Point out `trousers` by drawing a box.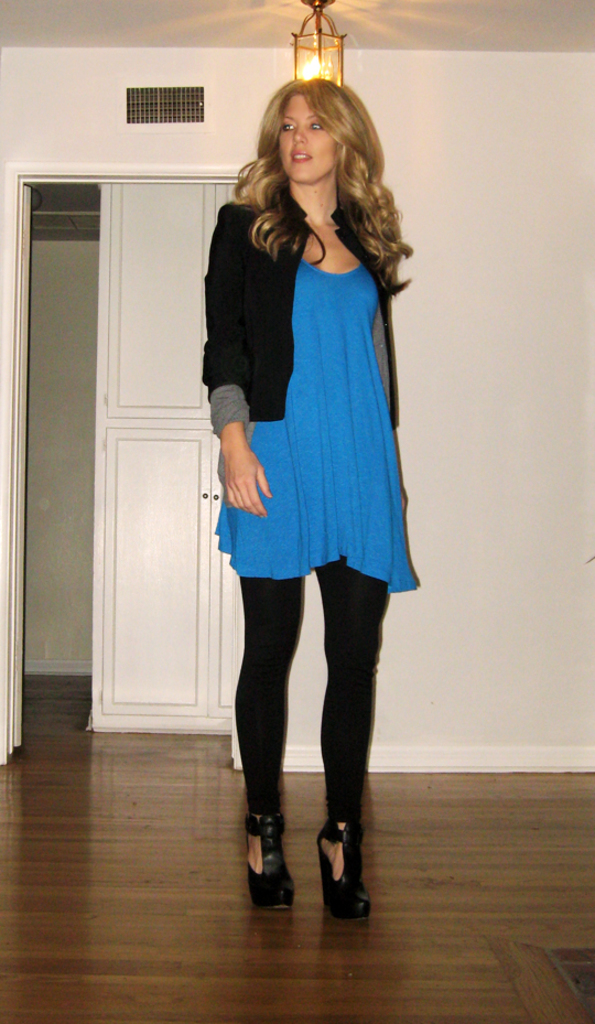
l=263, t=574, r=392, b=855.
